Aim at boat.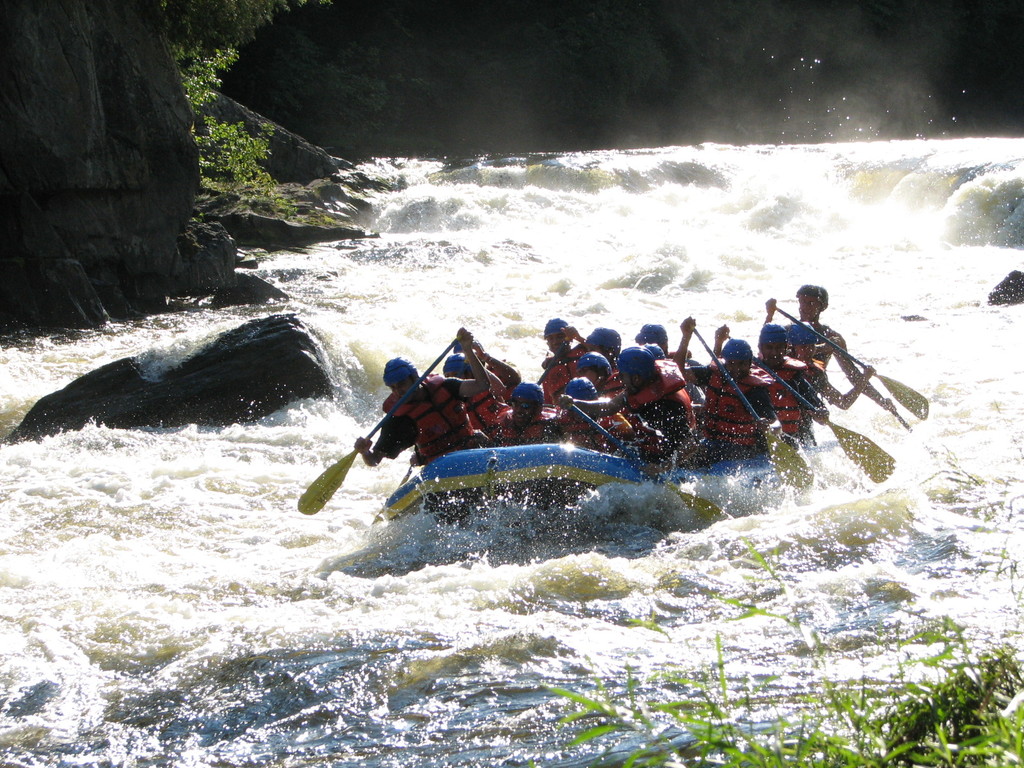
Aimed at (281, 301, 922, 541).
